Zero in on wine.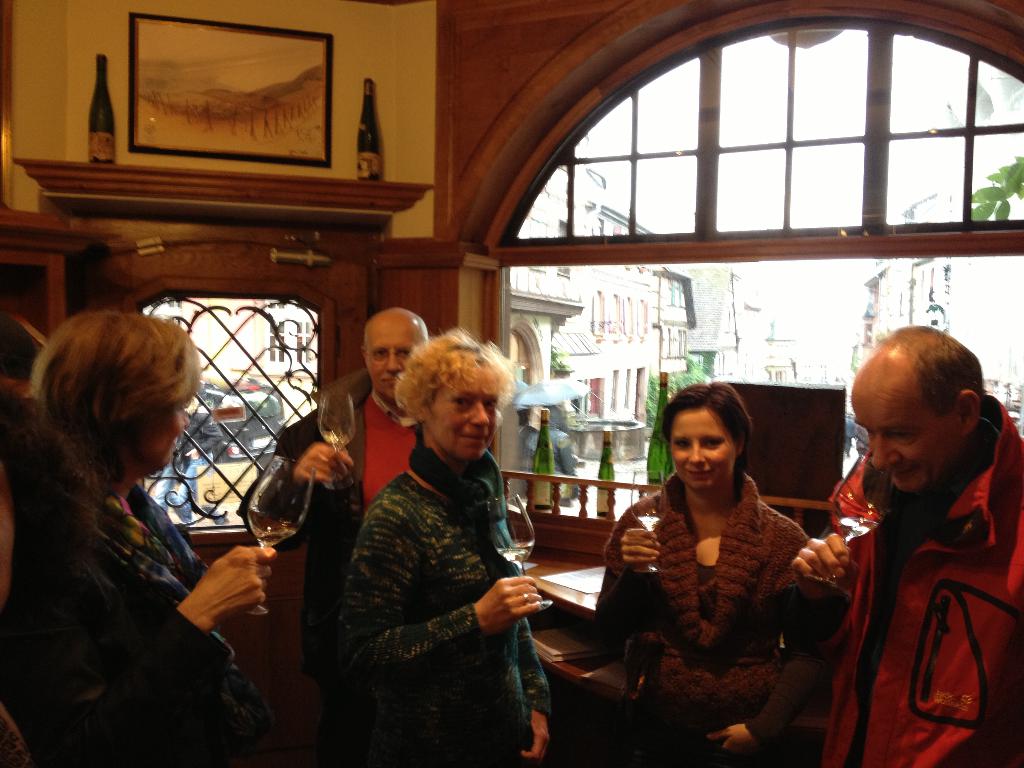
Zeroed in: crop(639, 518, 666, 529).
